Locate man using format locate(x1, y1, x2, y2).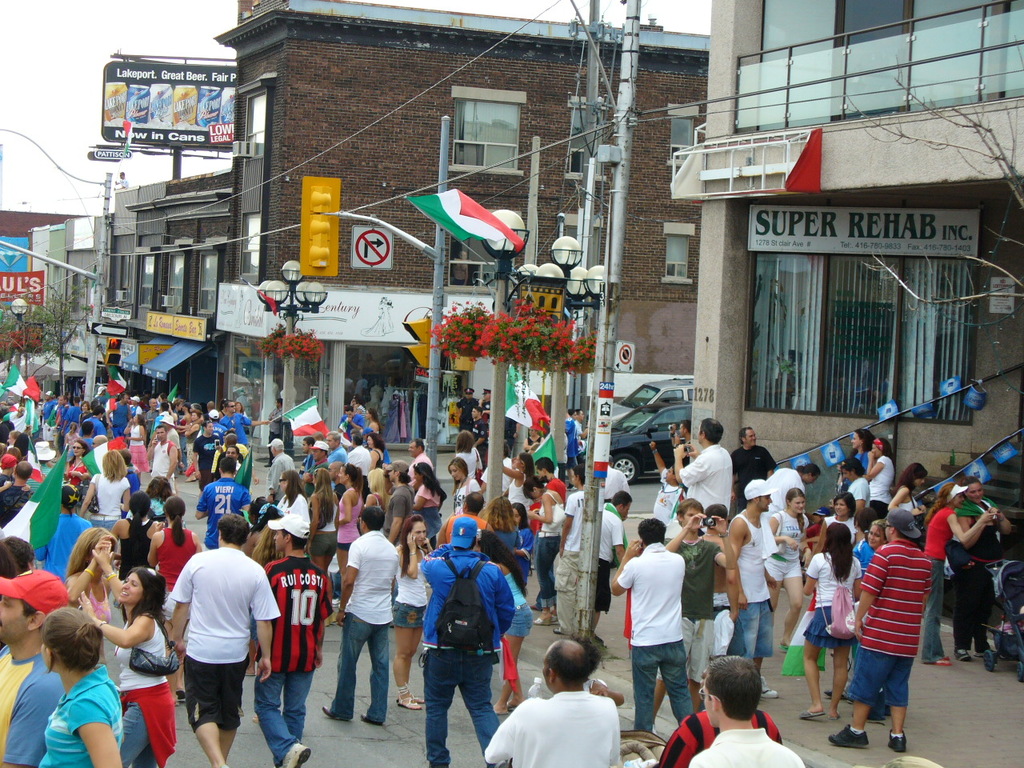
locate(162, 522, 271, 763).
